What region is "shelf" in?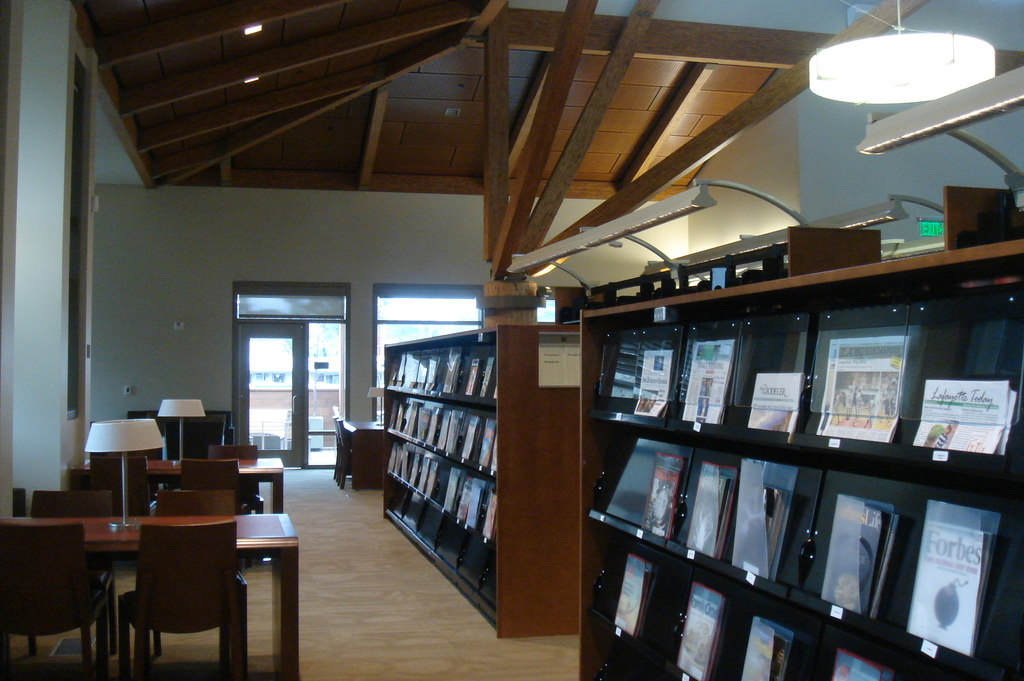
[left=572, top=238, right=1023, bottom=680].
